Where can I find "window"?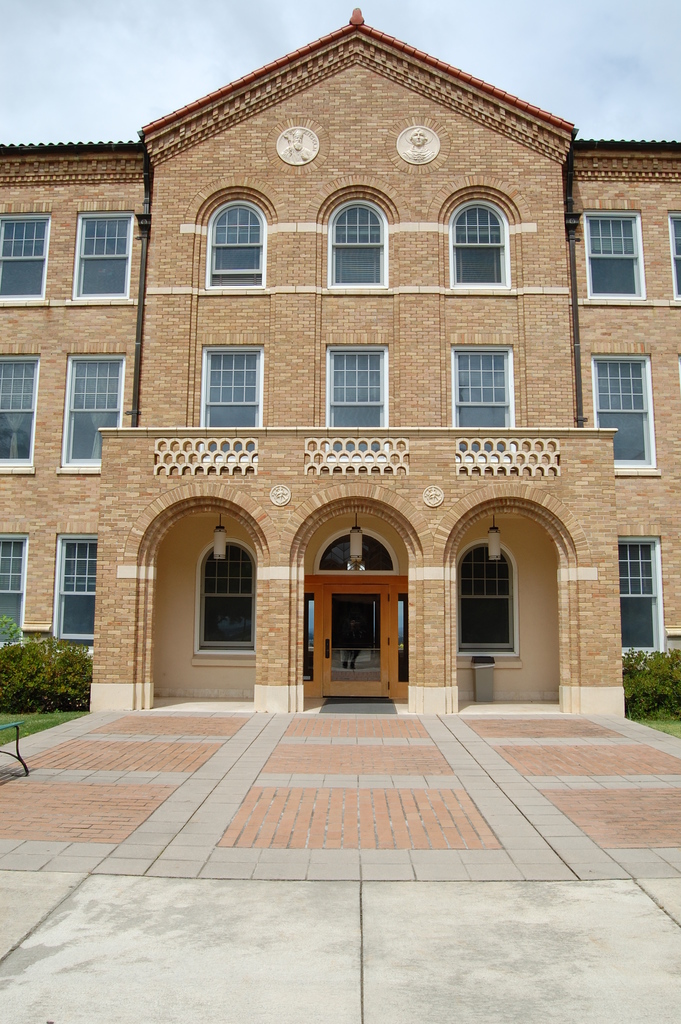
You can find it at 70 340 133 474.
